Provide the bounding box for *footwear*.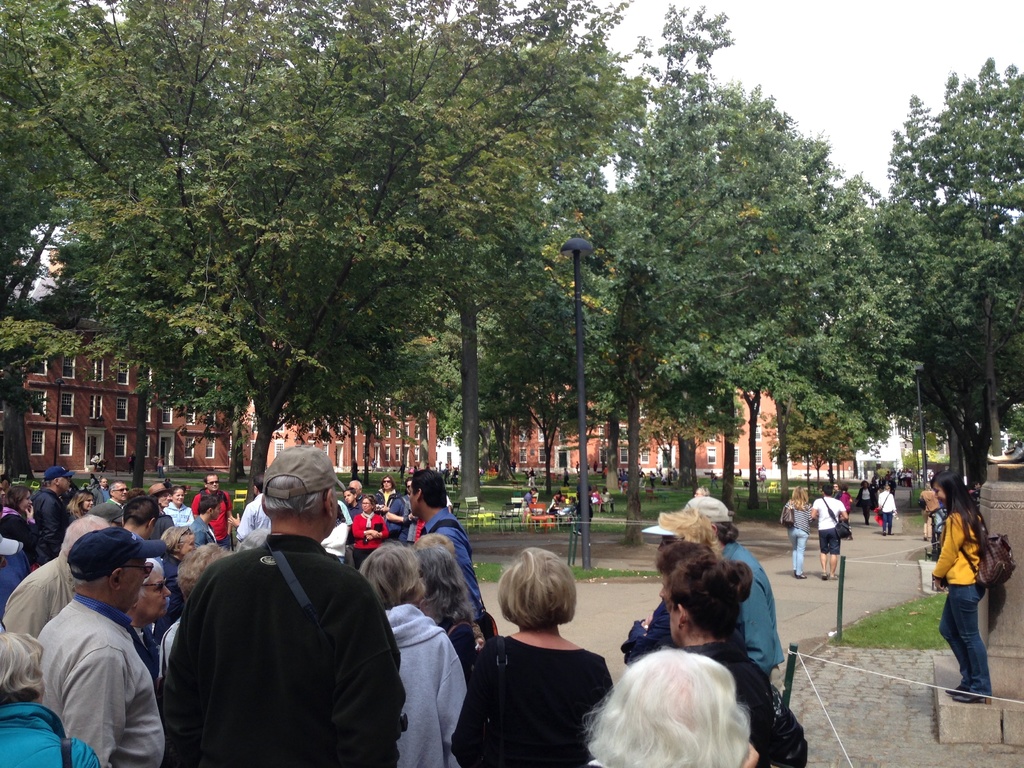
region(955, 692, 989, 707).
